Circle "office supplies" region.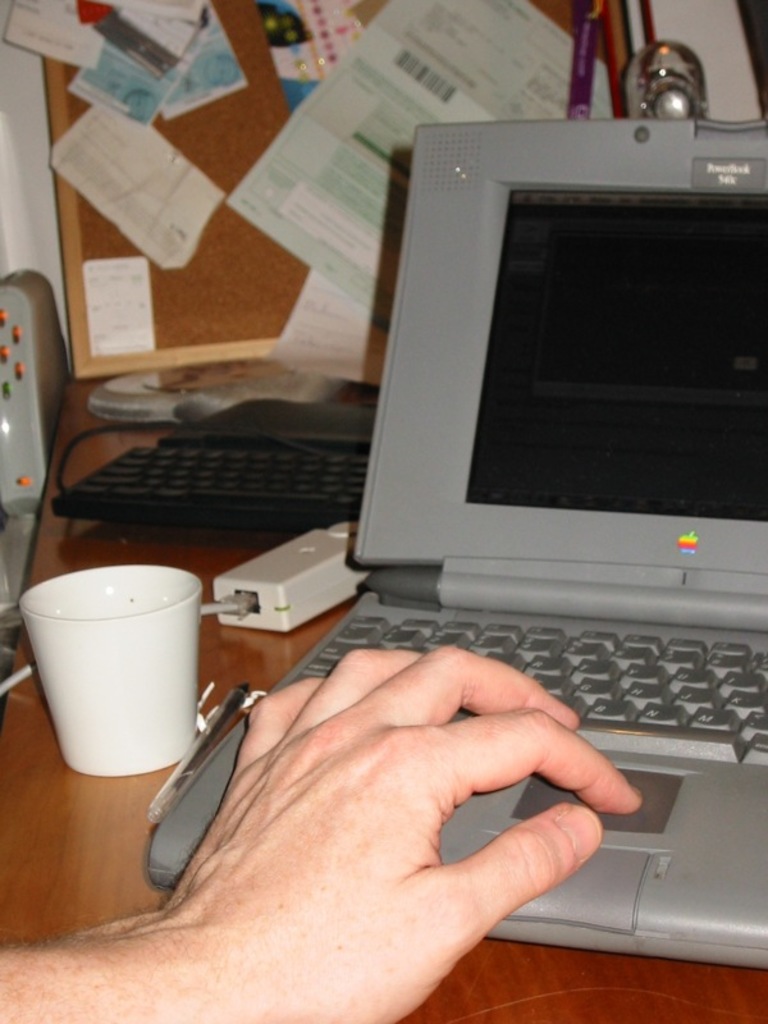
Region: l=142, t=118, r=767, b=970.
